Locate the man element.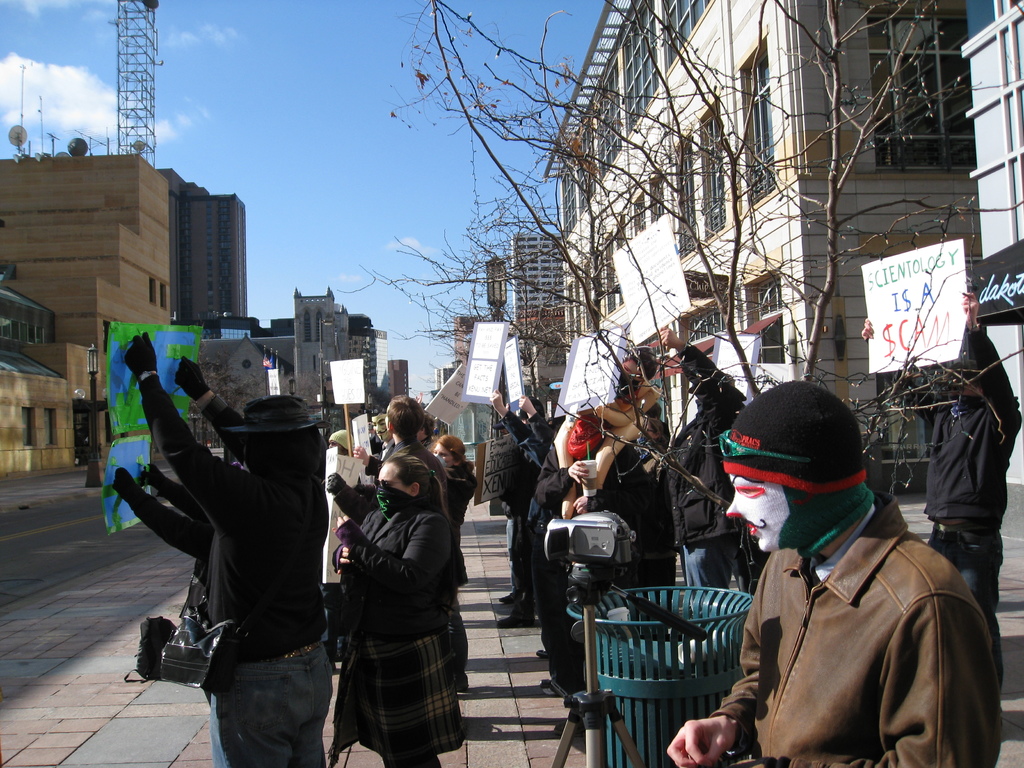
Element bbox: (left=710, top=377, right=1002, bottom=767).
